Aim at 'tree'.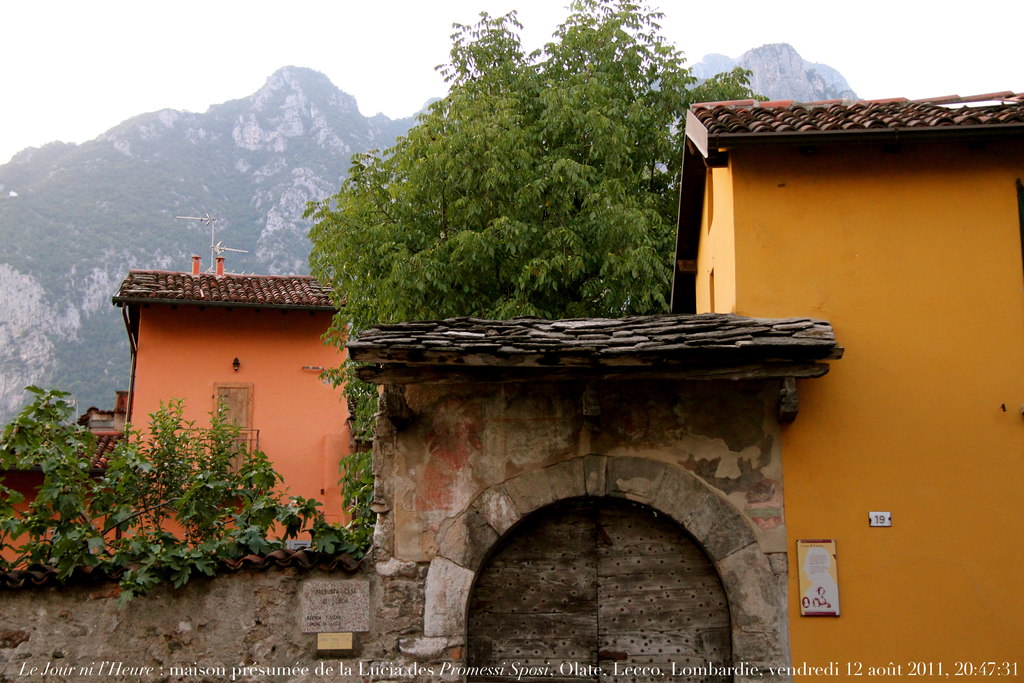
Aimed at [x1=310, y1=42, x2=698, y2=333].
